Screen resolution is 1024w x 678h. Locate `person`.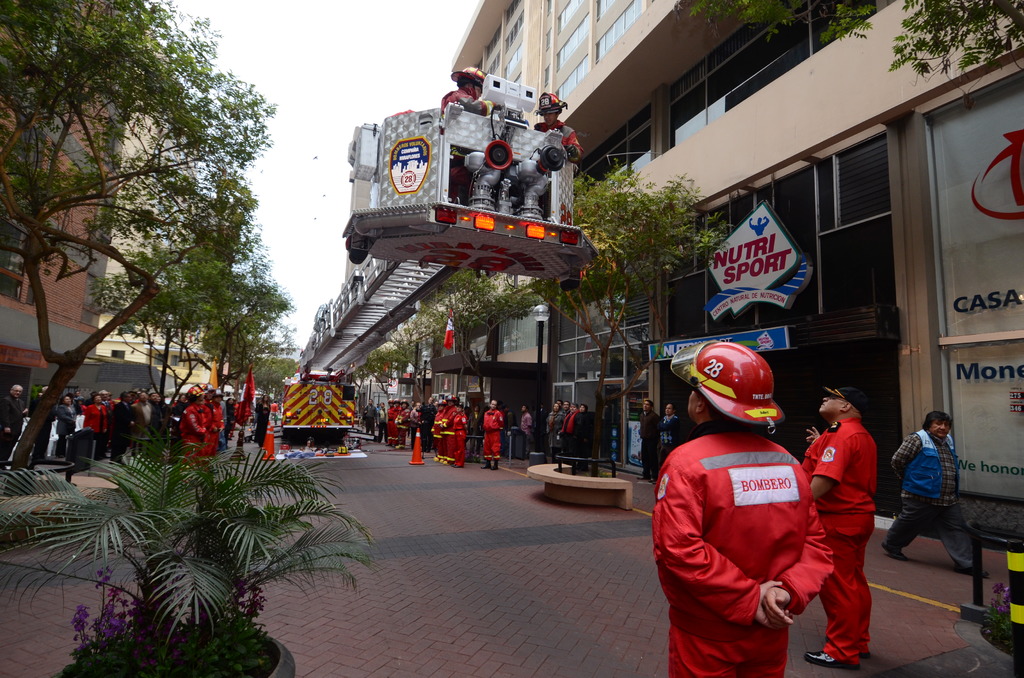
[649,340,834,677].
